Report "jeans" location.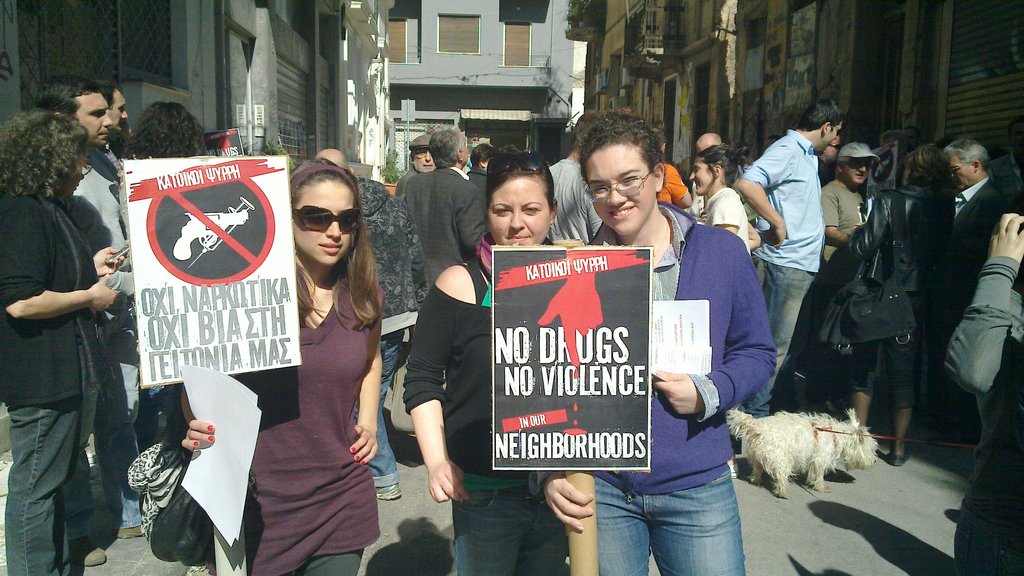
Report: x1=0, y1=388, x2=92, y2=575.
